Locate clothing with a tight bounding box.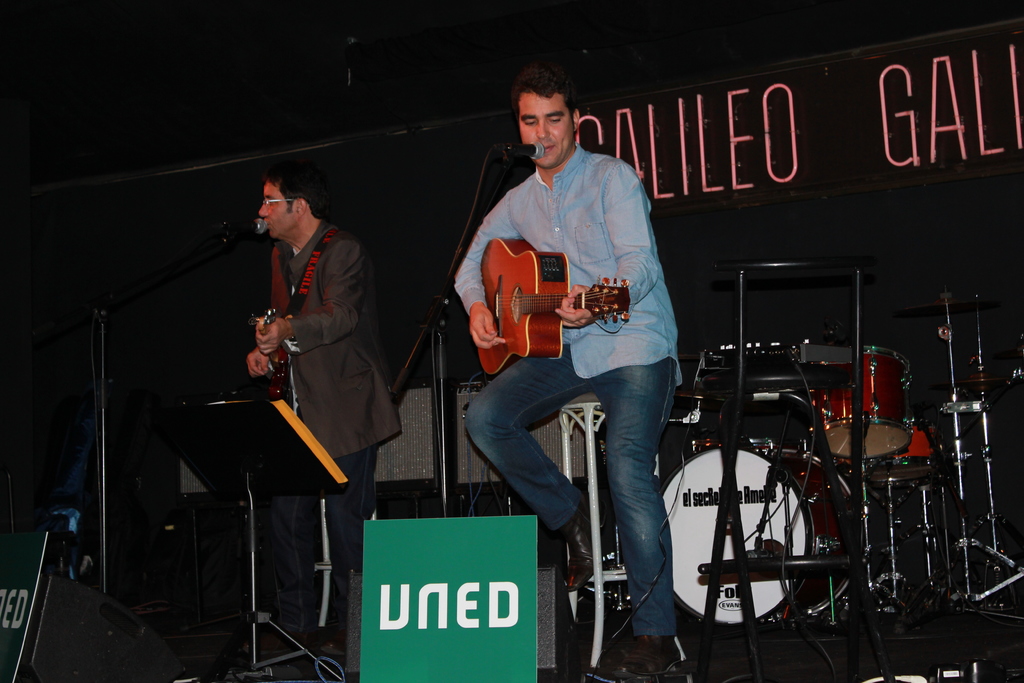
bbox=[252, 215, 401, 658].
